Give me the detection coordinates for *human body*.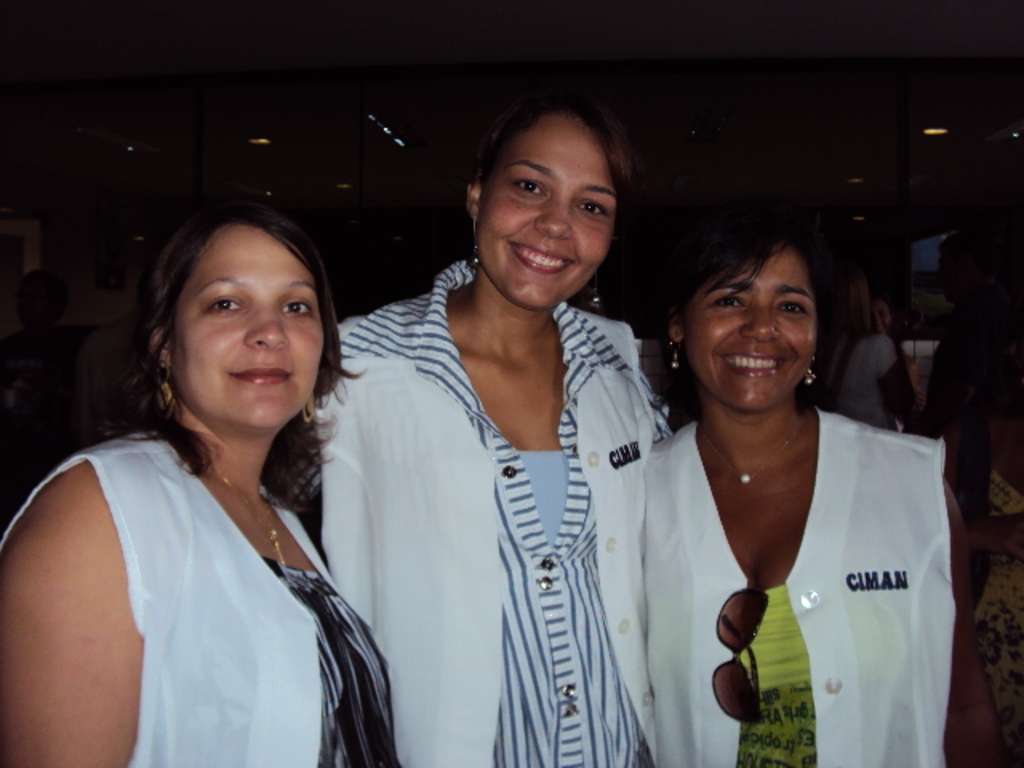
261,256,672,766.
